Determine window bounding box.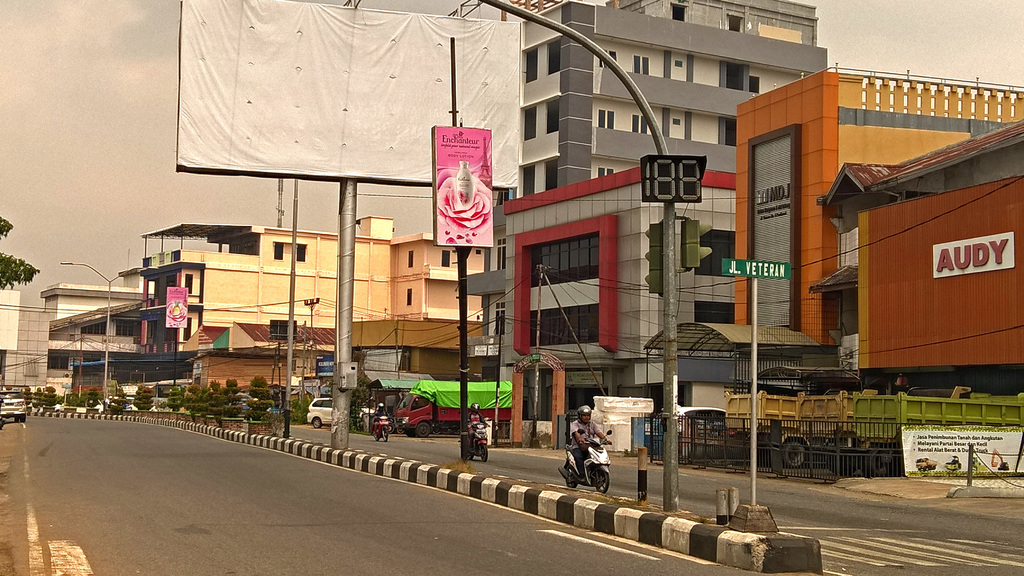
Determined: BBox(294, 246, 308, 261).
